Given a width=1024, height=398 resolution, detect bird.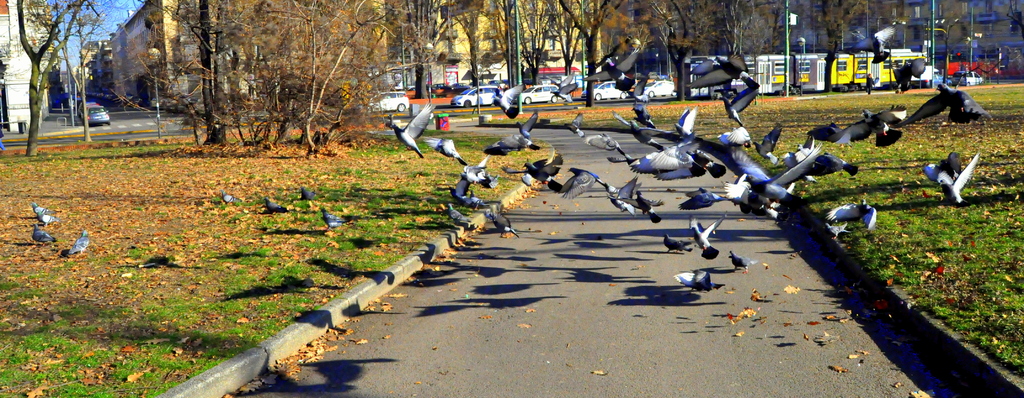
893,81,992,134.
